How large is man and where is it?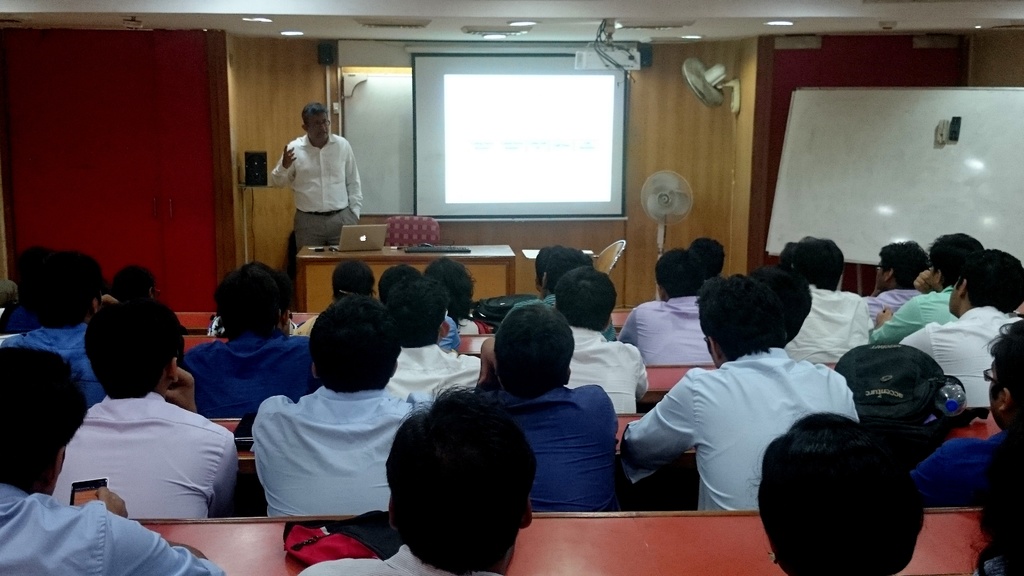
Bounding box: {"left": 0, "top": 339, "right": 228, "bottom": 575}.
